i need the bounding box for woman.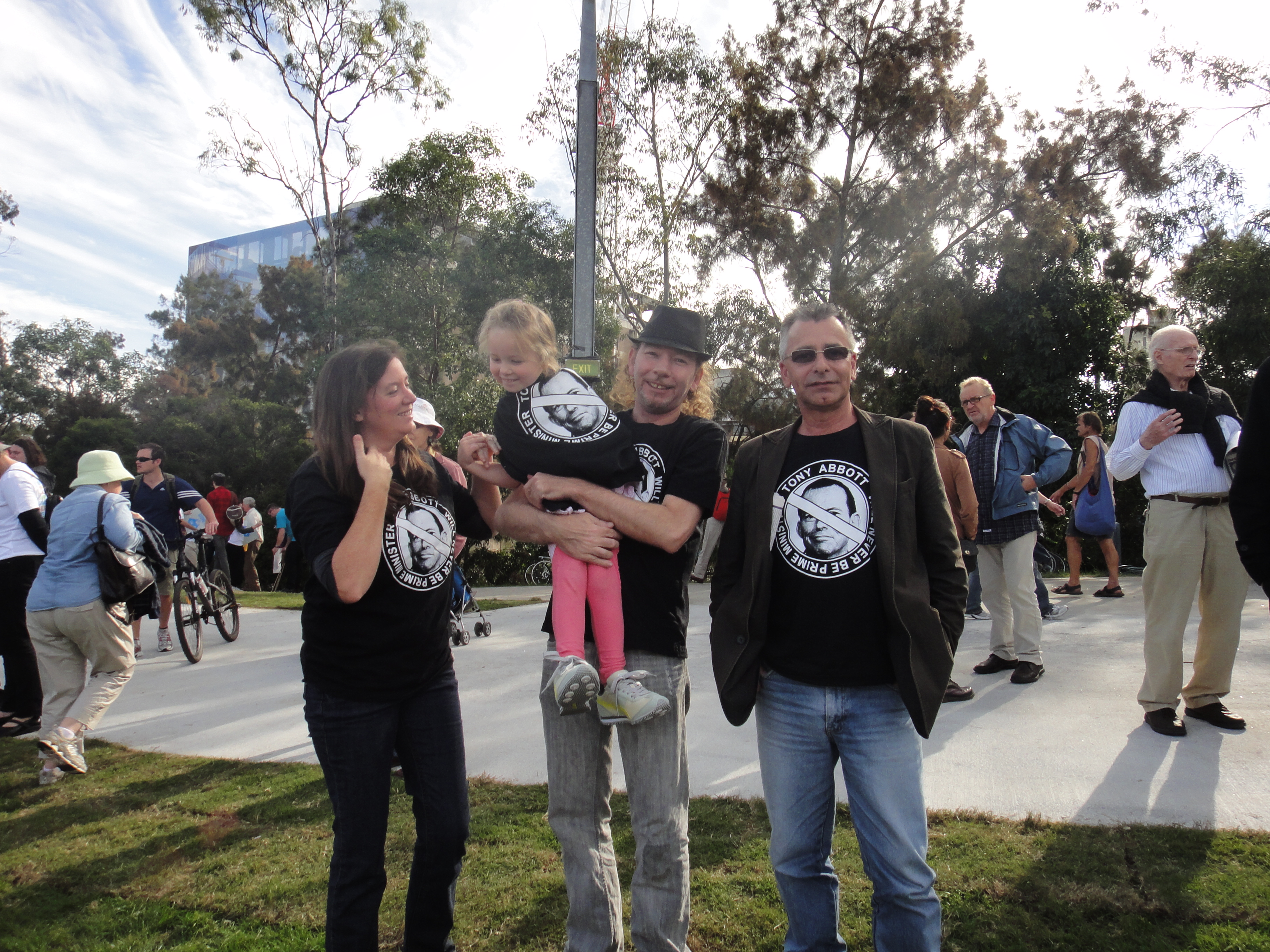
Here it is: left=9, top=157, right=54, bottom=275.
